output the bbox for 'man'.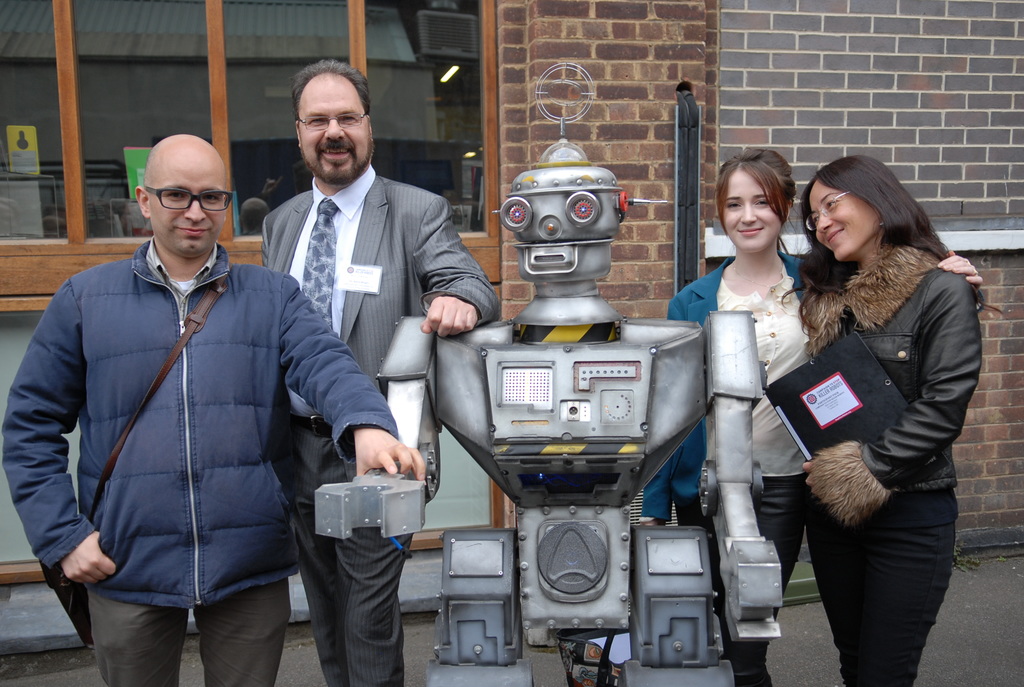
l=257, t=64, r=500, b=686.
